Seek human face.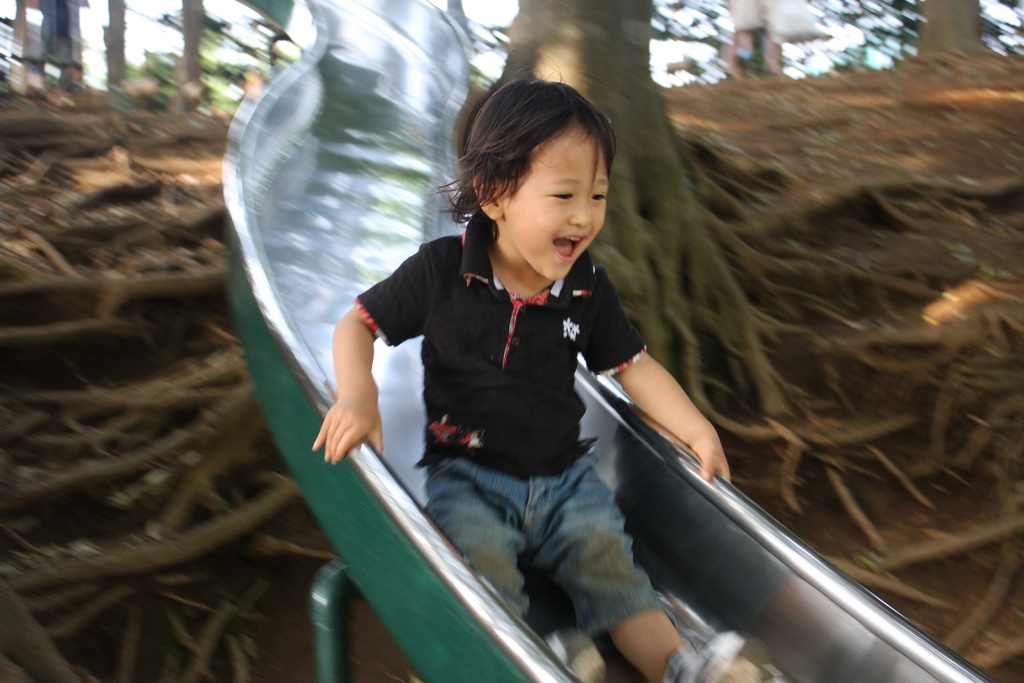
pyautogui.locateOnScreen(505, 128, 610, 279).
